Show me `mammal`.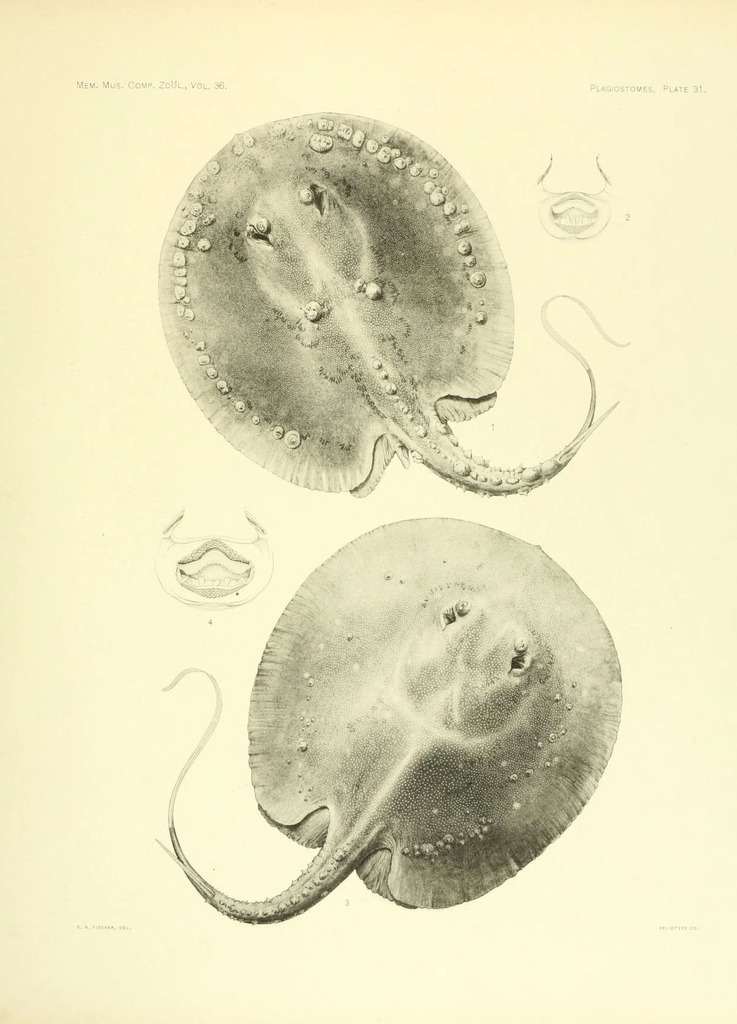
`mammal` is here: (left=150, top=510, right=627, bottom=925).
